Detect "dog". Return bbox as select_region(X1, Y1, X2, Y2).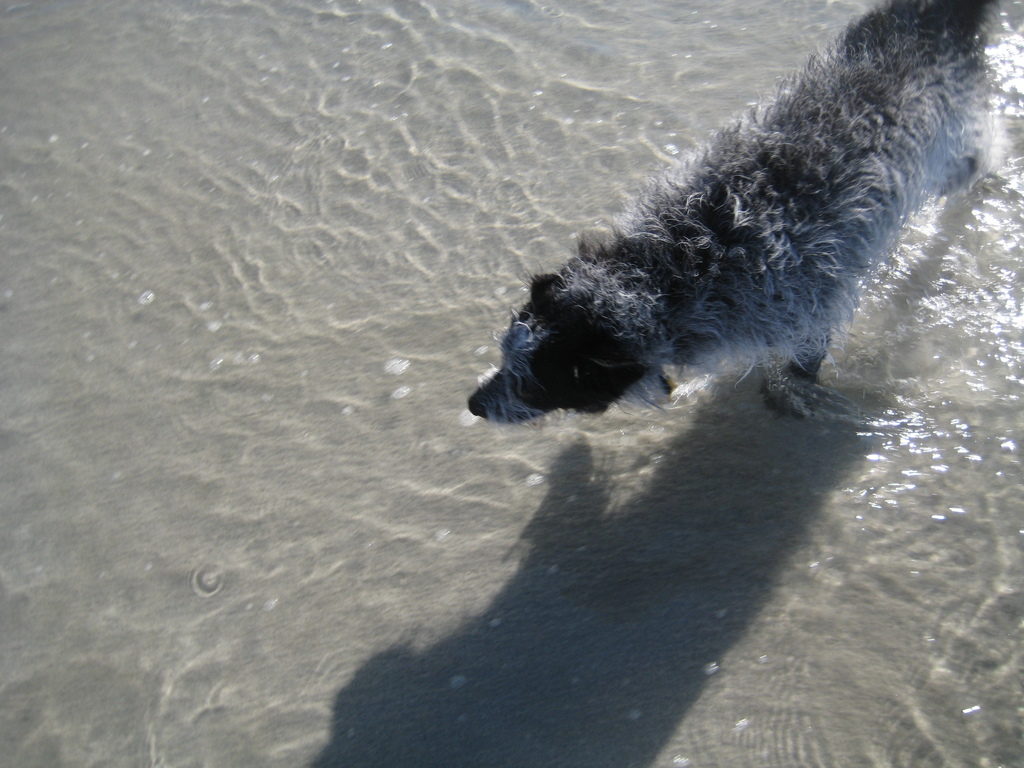
select_region(468, 0, 1010, 440).
